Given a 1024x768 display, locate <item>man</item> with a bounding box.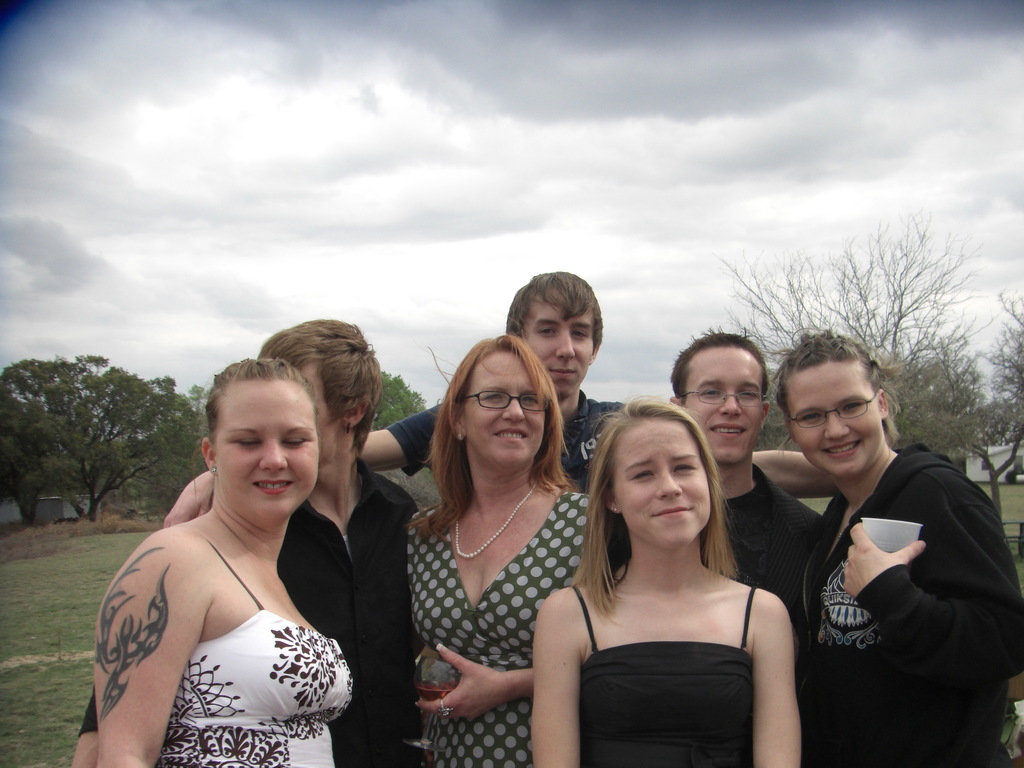
Located: rect(73, 318, 419, 767).
